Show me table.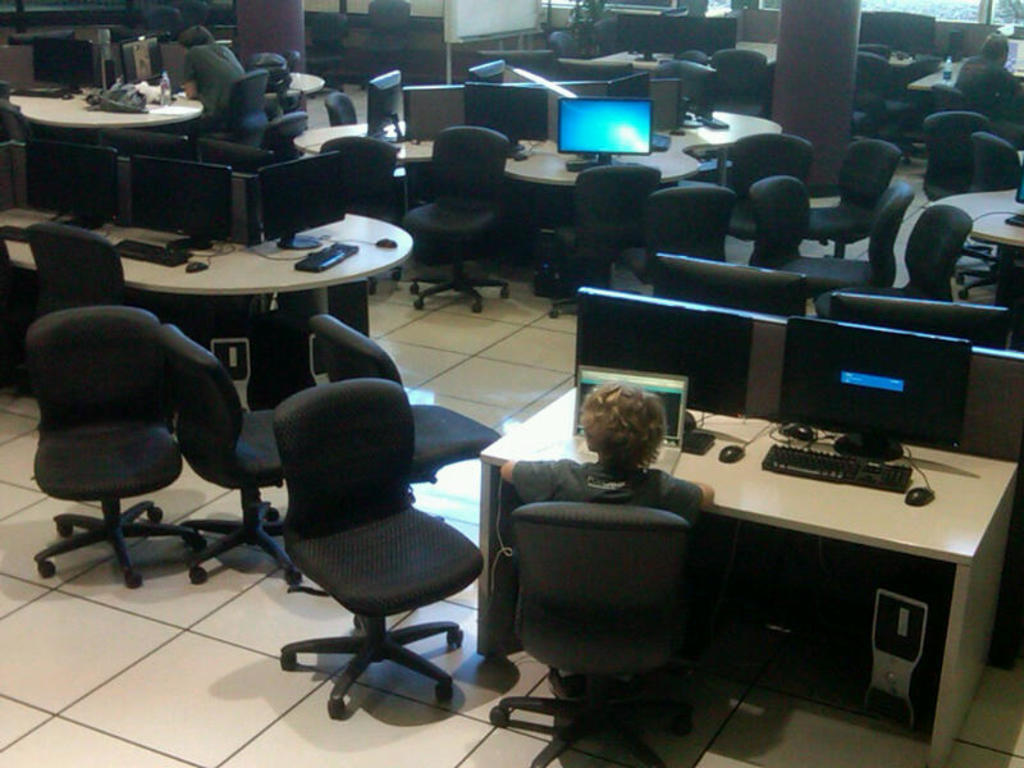
table is here: bbox=[6, 82, 206, 132].
